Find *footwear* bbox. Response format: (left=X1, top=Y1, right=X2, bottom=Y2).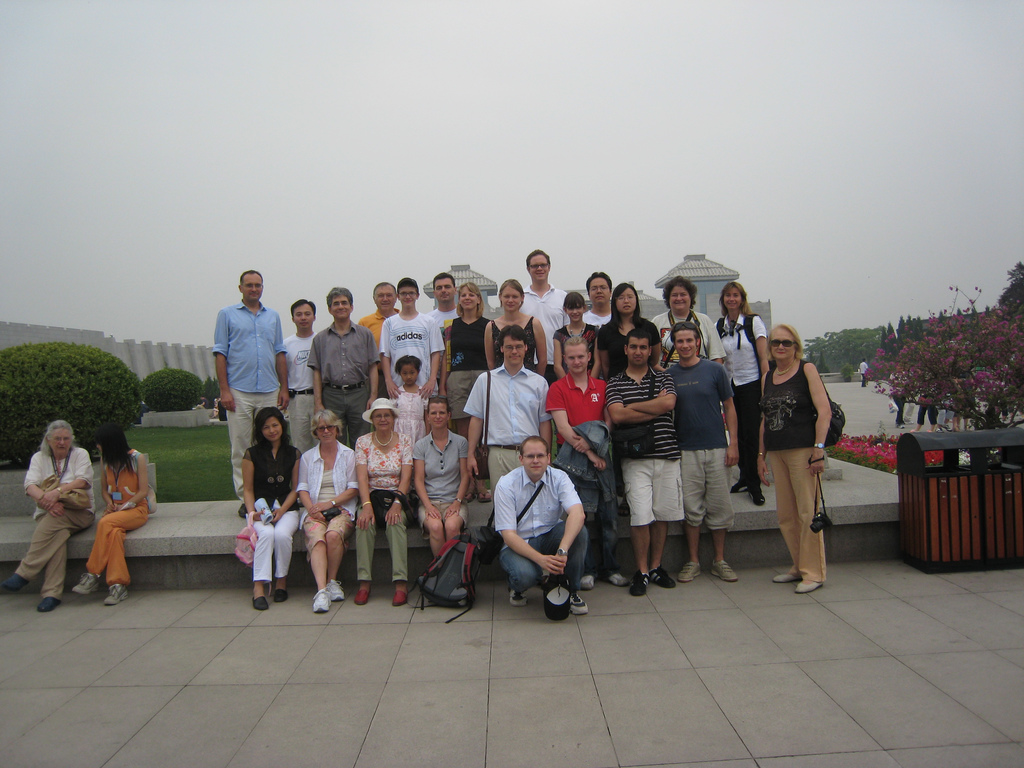
(left=355, top=581, right=372, bottom=606).
